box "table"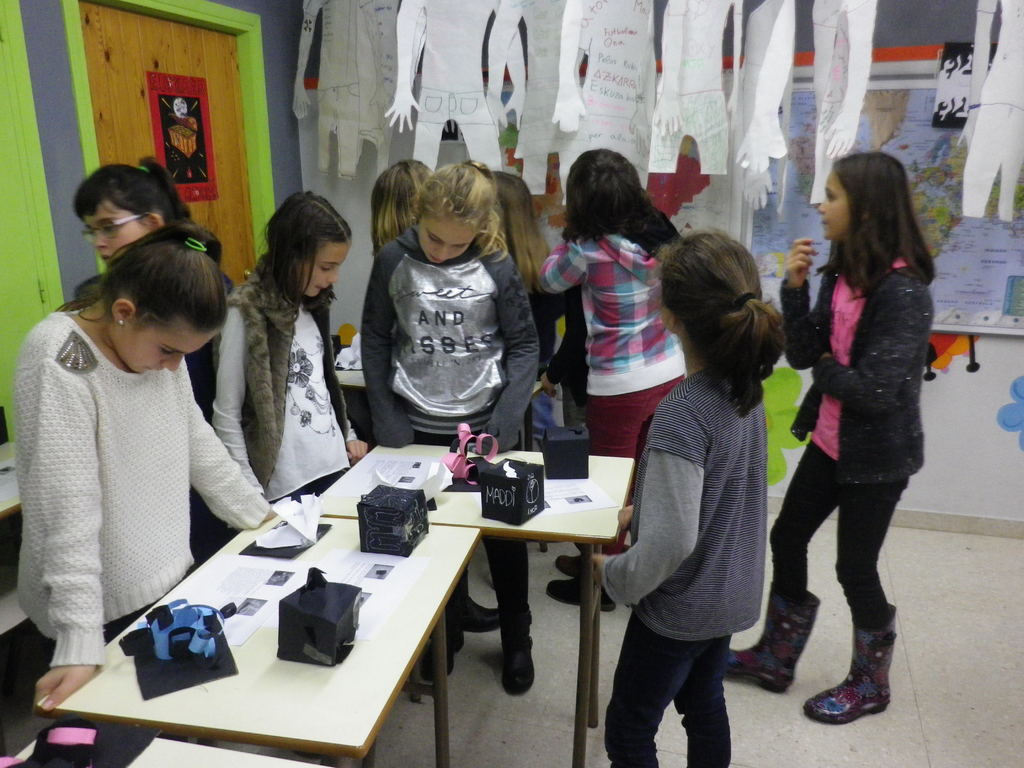
318,449,637,767
